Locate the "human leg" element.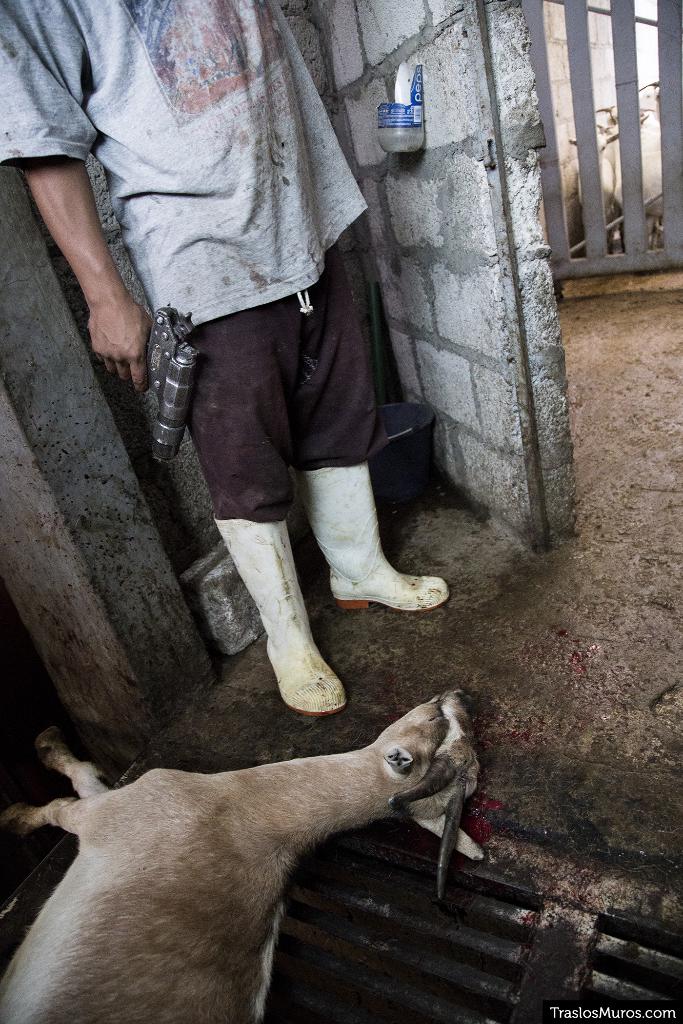
Element bbox: x1=165, y1=225, x2=349, y2=713.
